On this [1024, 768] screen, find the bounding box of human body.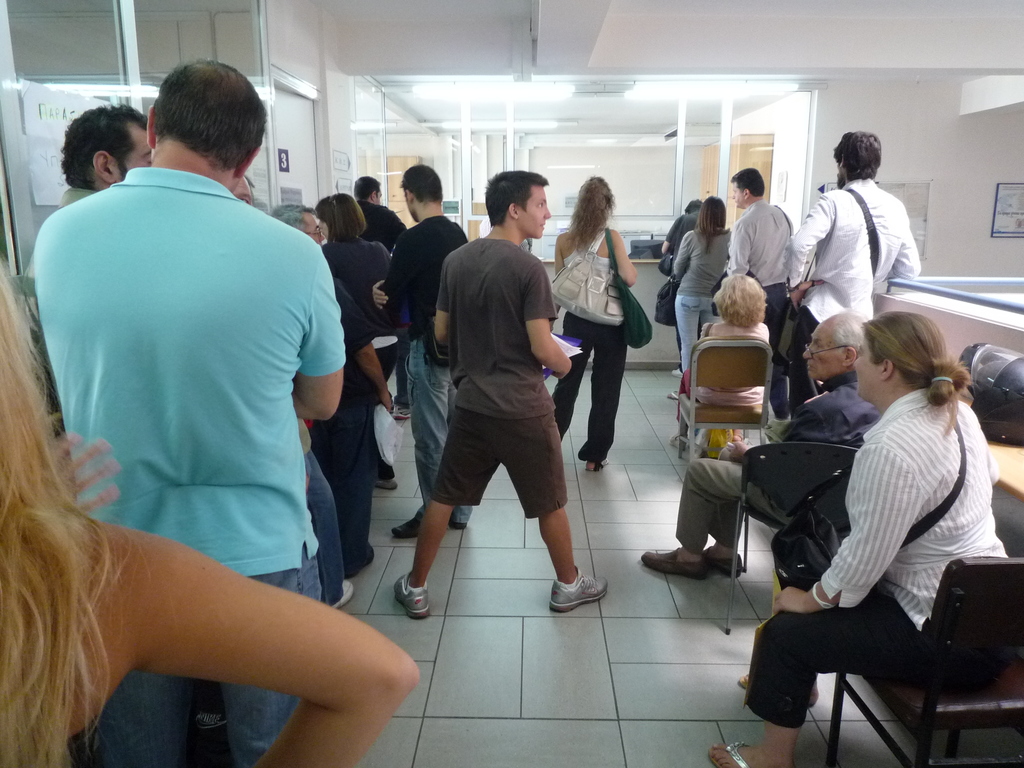
Bounding box: {"x1": 800, "y1": 298, "x2": 1004, "y2": 755}.
